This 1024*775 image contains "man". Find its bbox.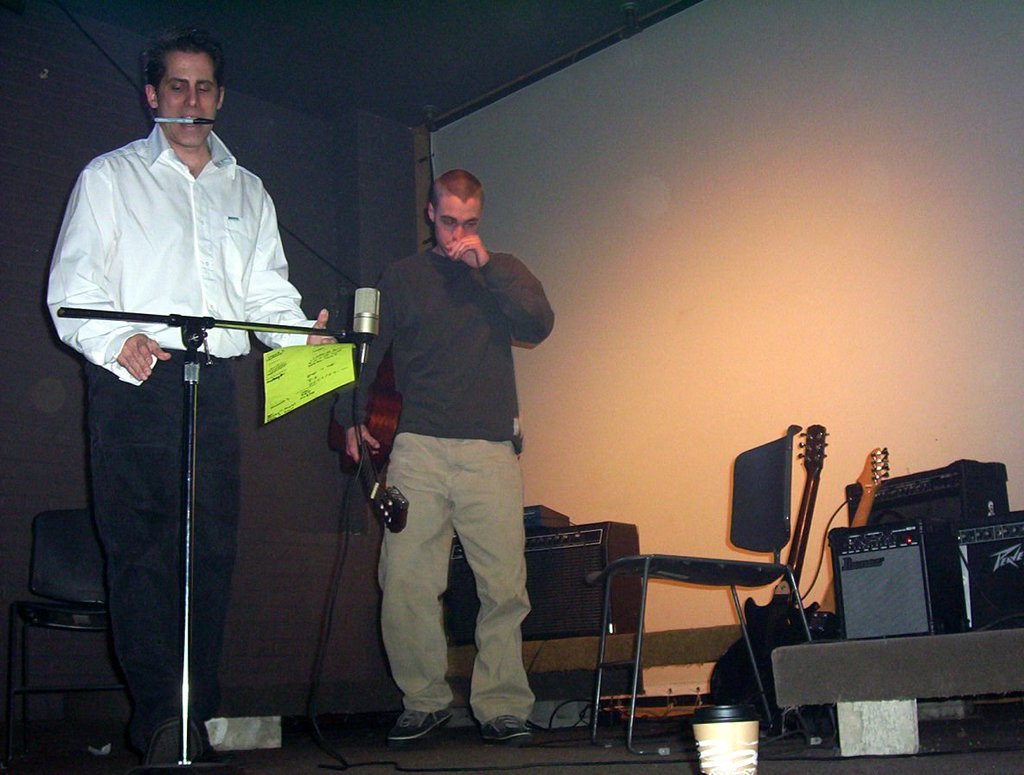
(x1=45, y1=37, x2=336, y2=765).
